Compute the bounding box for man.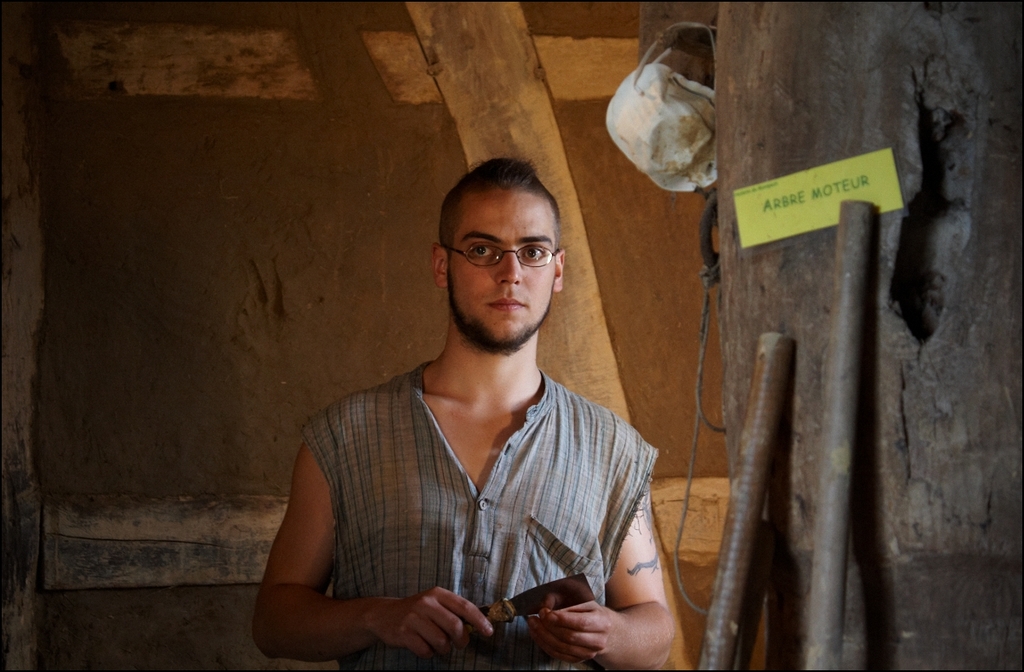
left=264, top=126, right=680, bottom=671.
